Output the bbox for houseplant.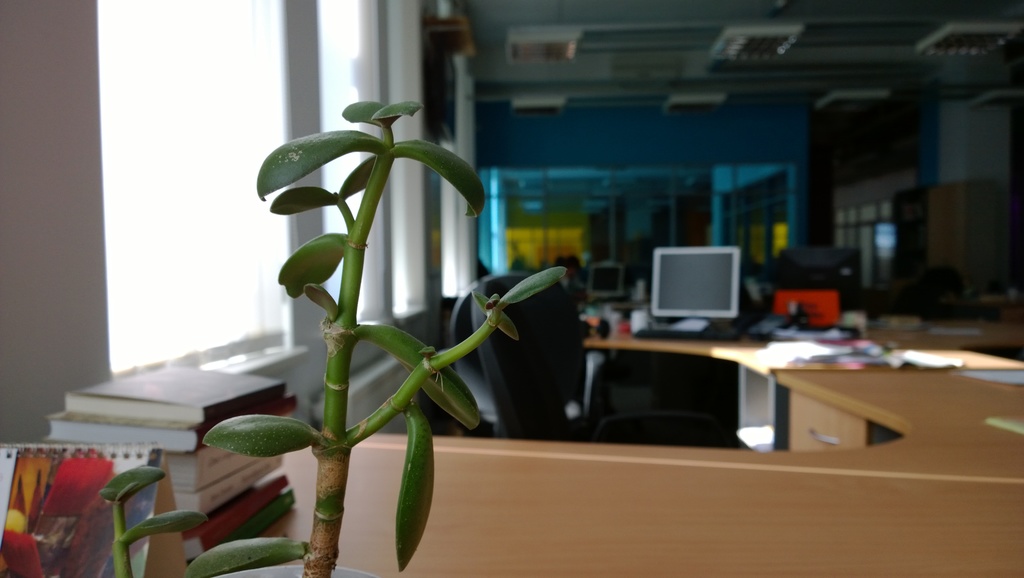
x1=114, y1=95, x2=572, y2=577.
